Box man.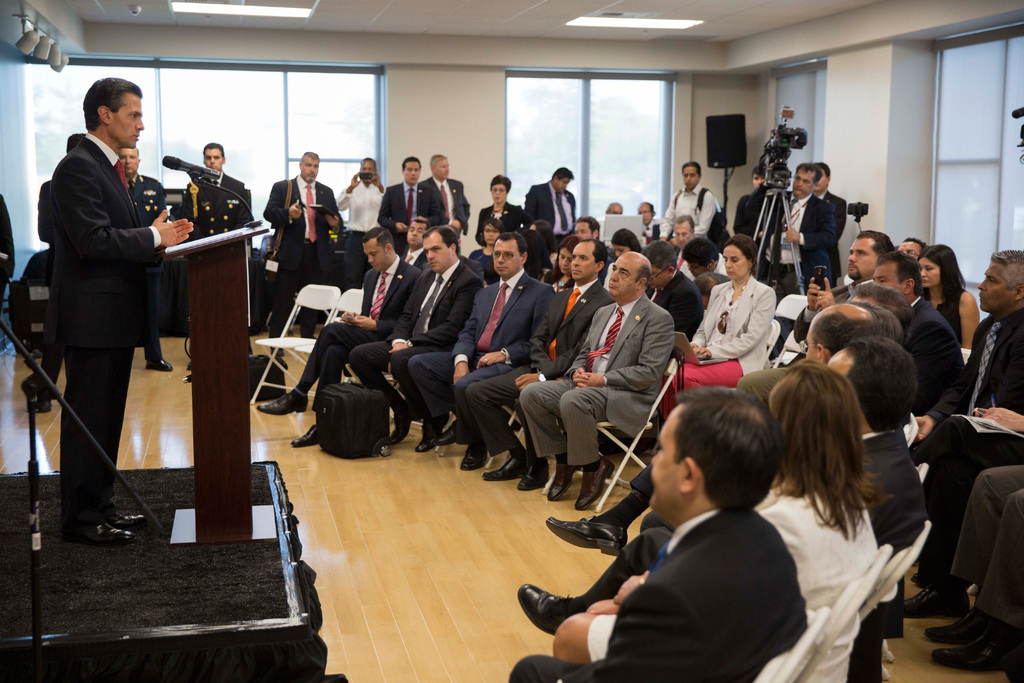
<region>634, 199, 662, 240</region>.
